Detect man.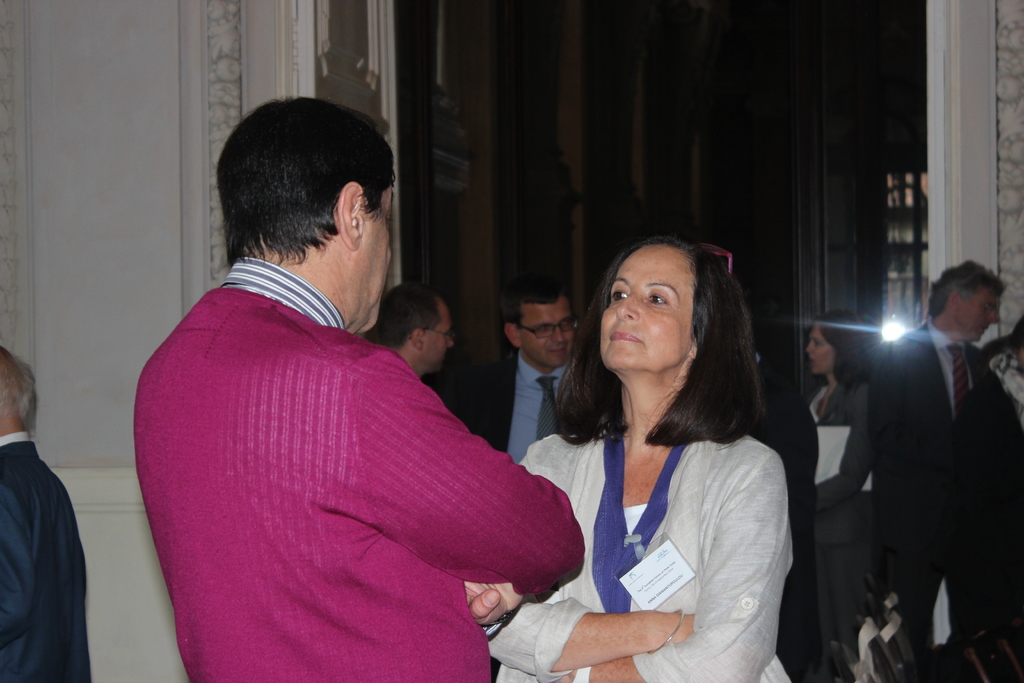
Detected at bbox=[838, 258, 1023, 682].
